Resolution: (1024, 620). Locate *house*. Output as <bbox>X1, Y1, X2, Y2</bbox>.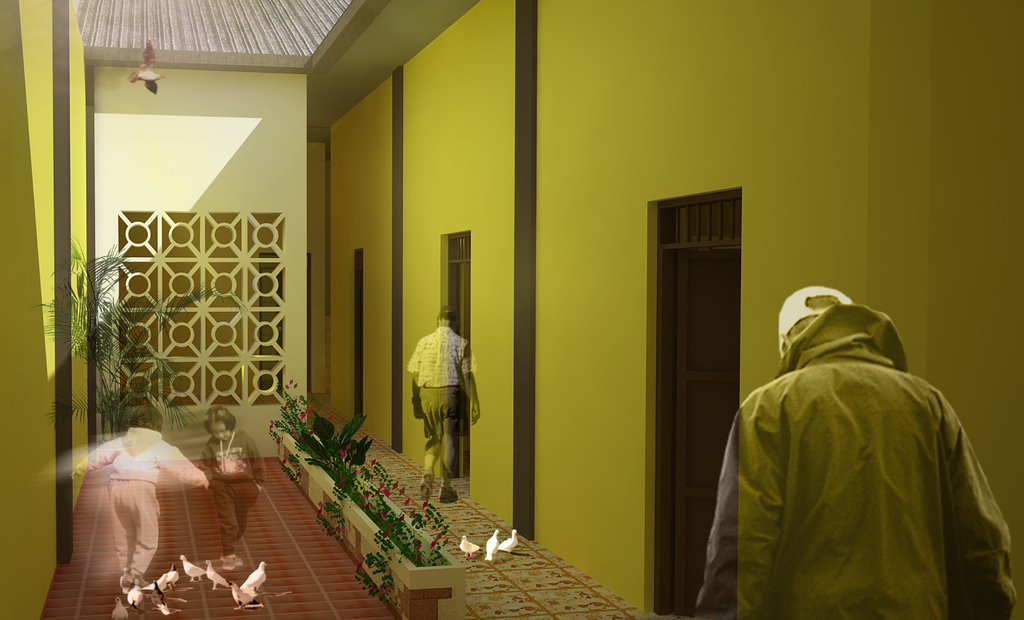
<bbox>0, 0, 1023, 619</bbox>.
